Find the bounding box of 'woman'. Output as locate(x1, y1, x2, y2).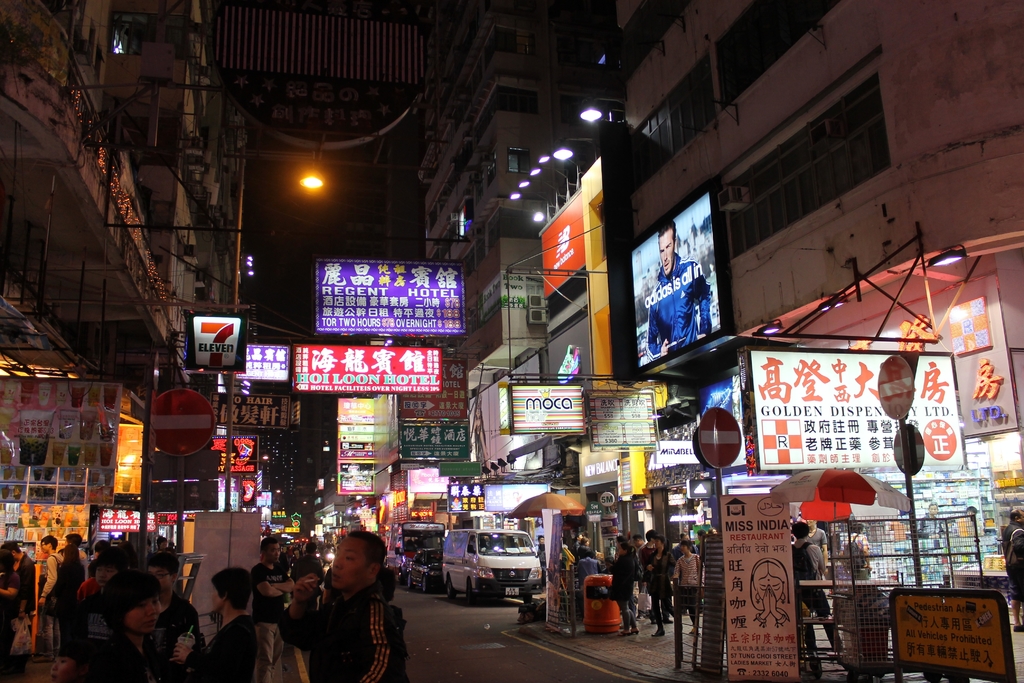
locate(53, 539, 87, 655).
